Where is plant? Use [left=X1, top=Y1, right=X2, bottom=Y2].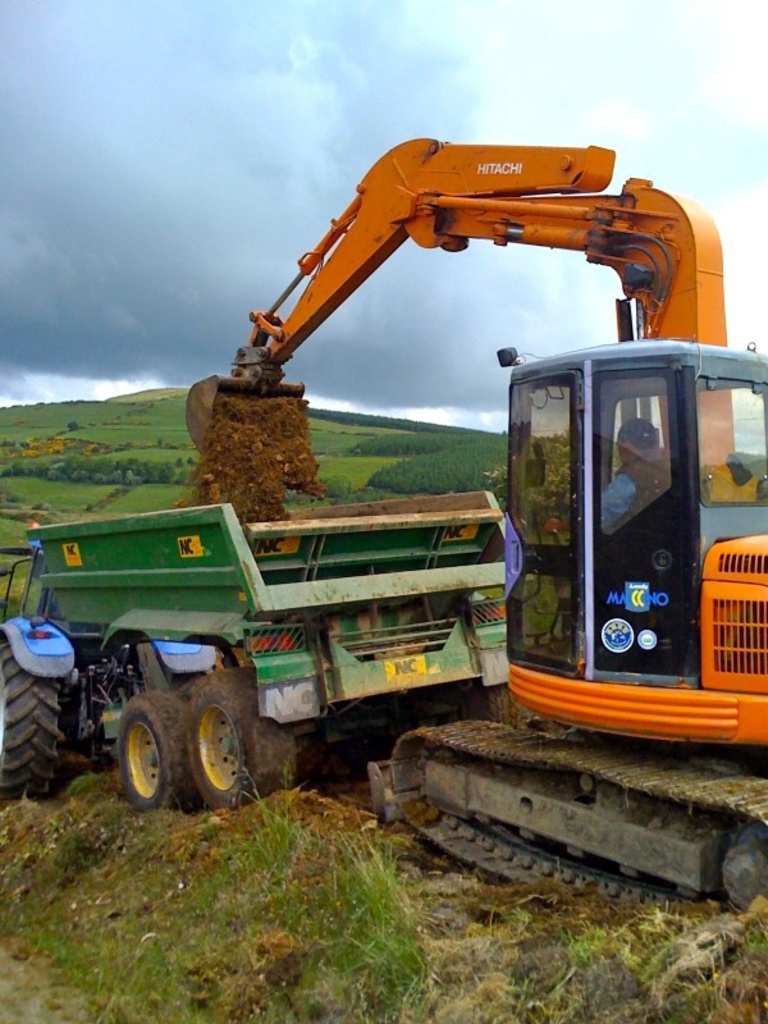
[left=233, top=767, right=301, bottom=863].
